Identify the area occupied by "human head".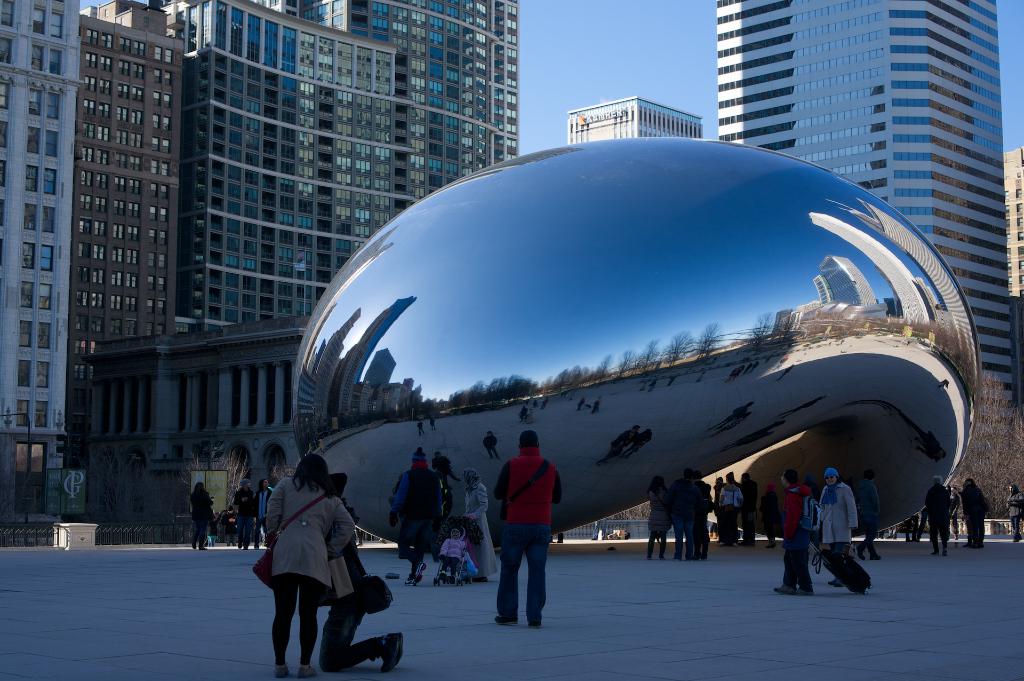
Area: (963, 476, 974, 486).
